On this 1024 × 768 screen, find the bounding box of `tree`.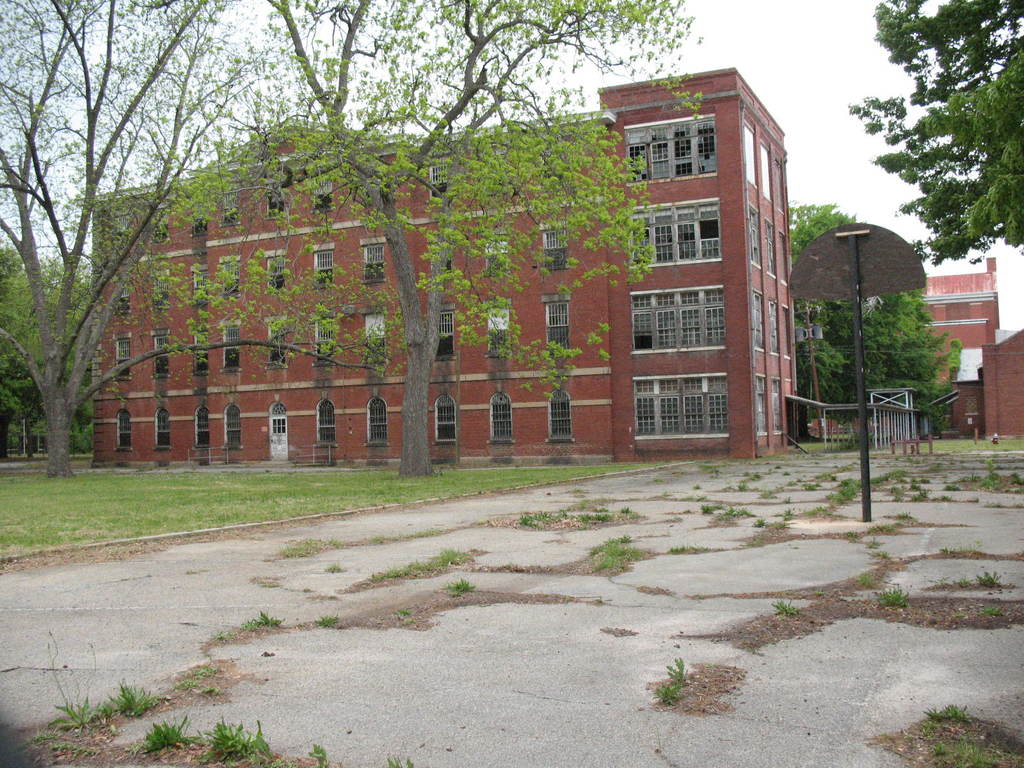
Bounding box: [x1=853, y1=41, x2=1012, y2=279].
